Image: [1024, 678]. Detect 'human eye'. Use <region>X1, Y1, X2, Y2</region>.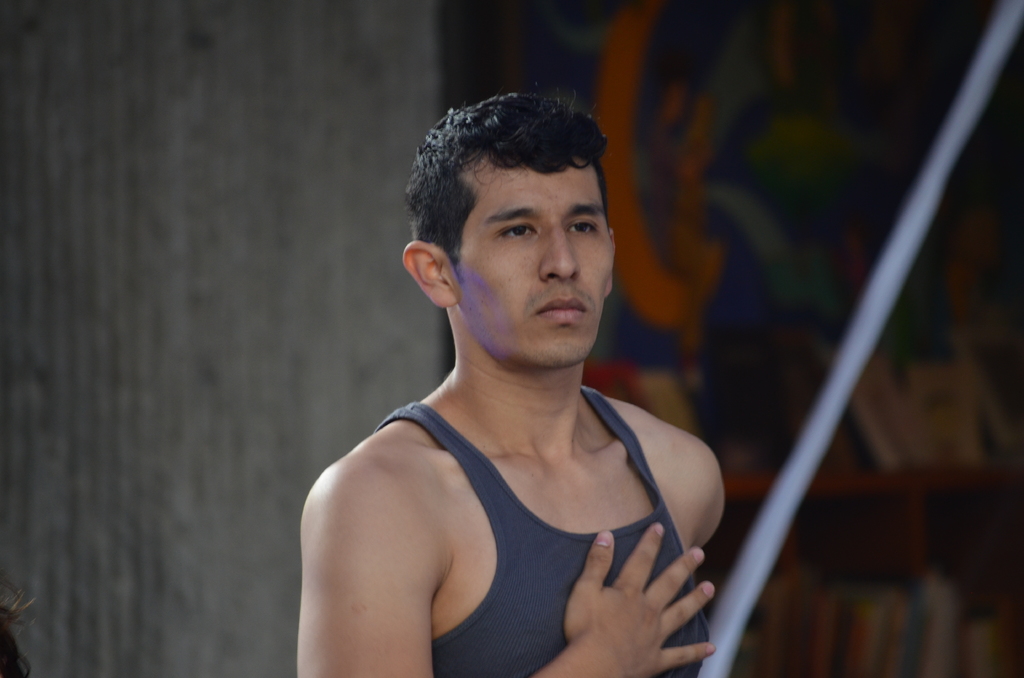
<region>565, 212, 602, 239</region>.
